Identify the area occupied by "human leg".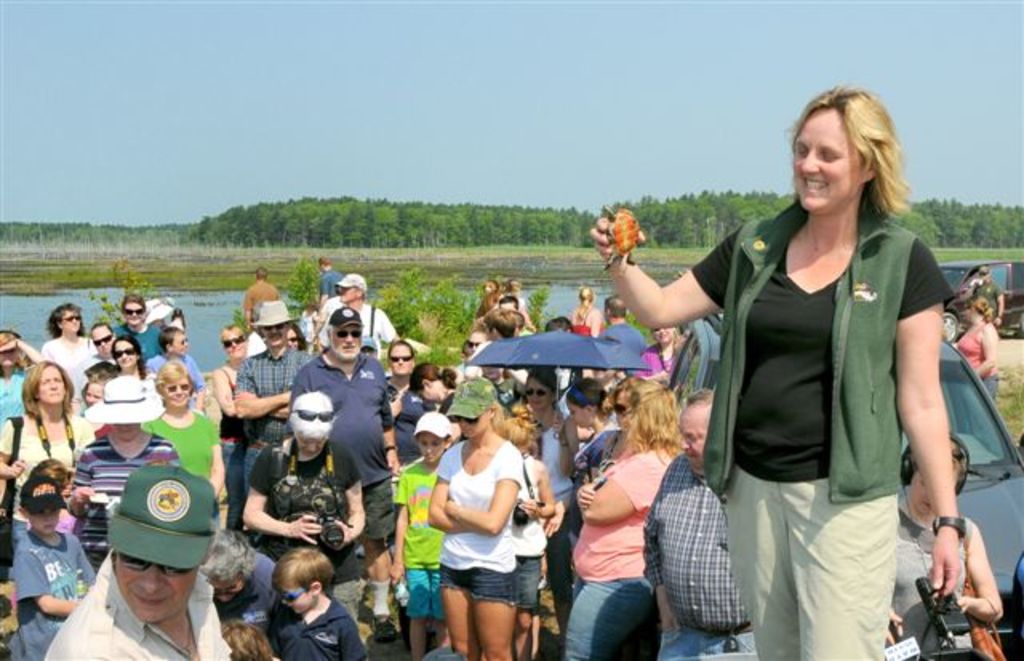
Area: (440,563,472,659).
